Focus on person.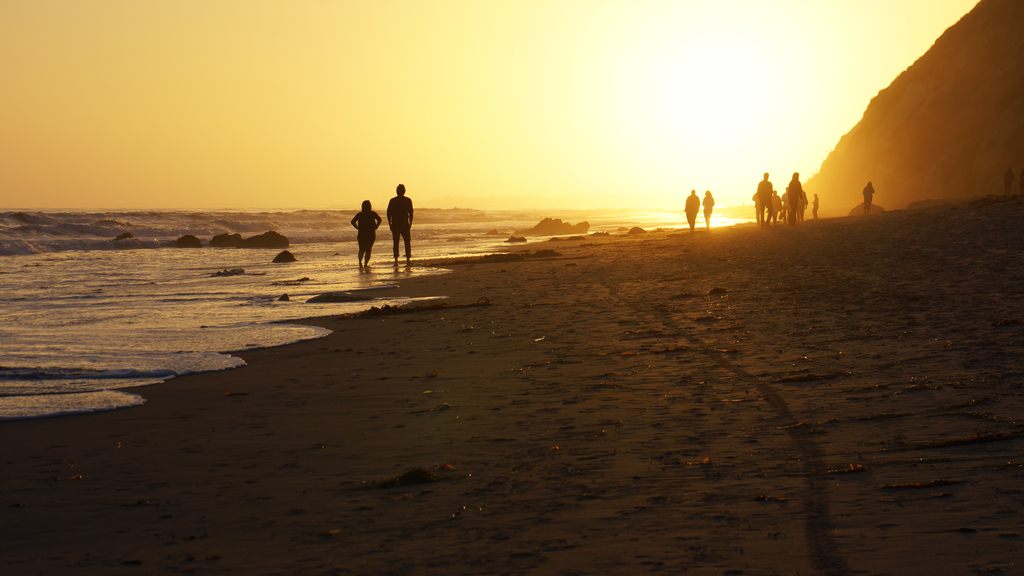
Focused at Rect(779, 181, 787, 220).
